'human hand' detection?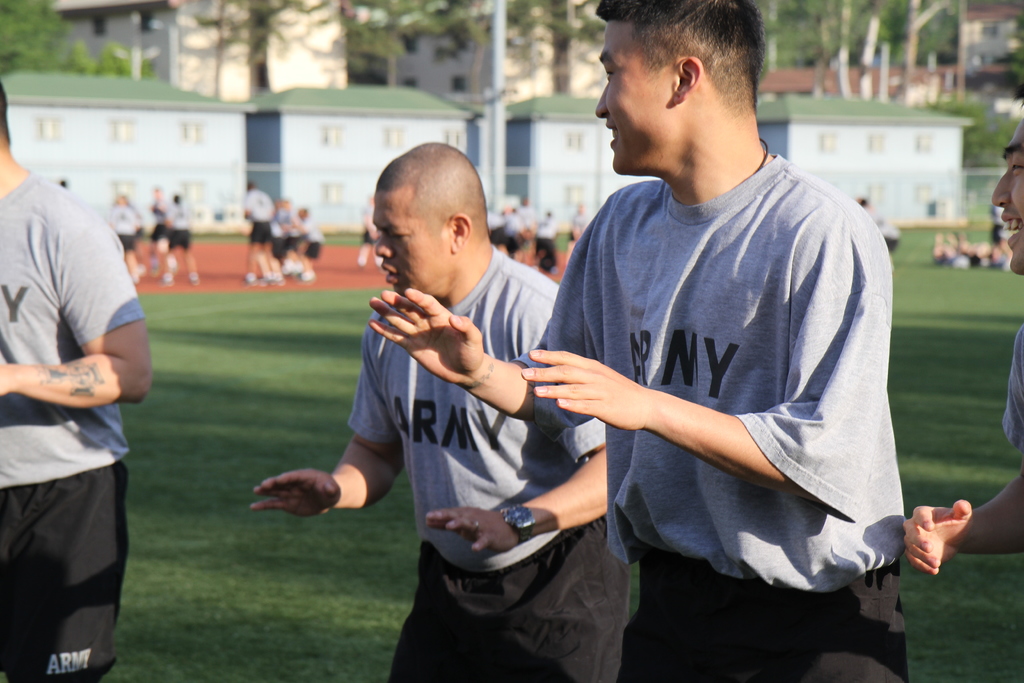
locate(520, 349, 647, 431)
